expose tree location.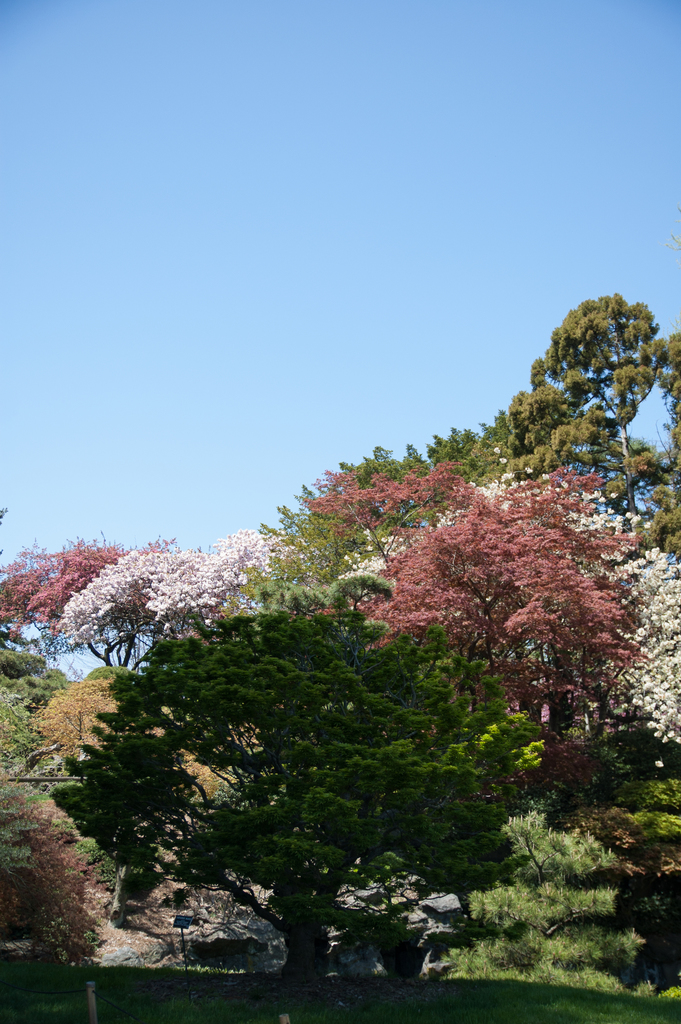
Exposed at (0, 636, 86, 849).
